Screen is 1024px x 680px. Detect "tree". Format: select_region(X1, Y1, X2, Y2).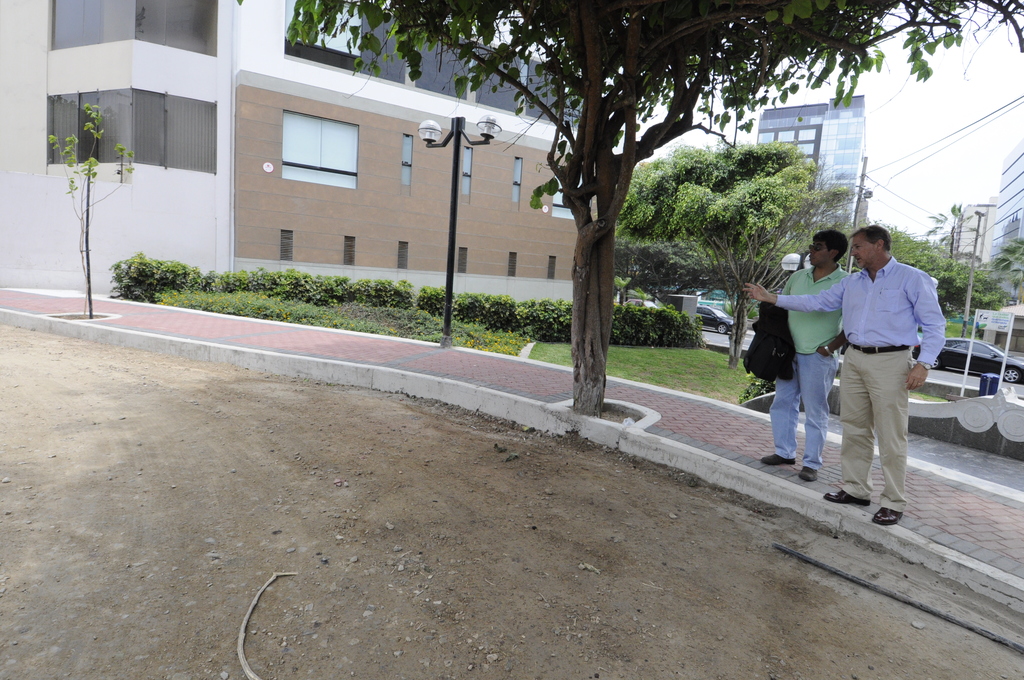
select_region(924, 201, 980, 263).
